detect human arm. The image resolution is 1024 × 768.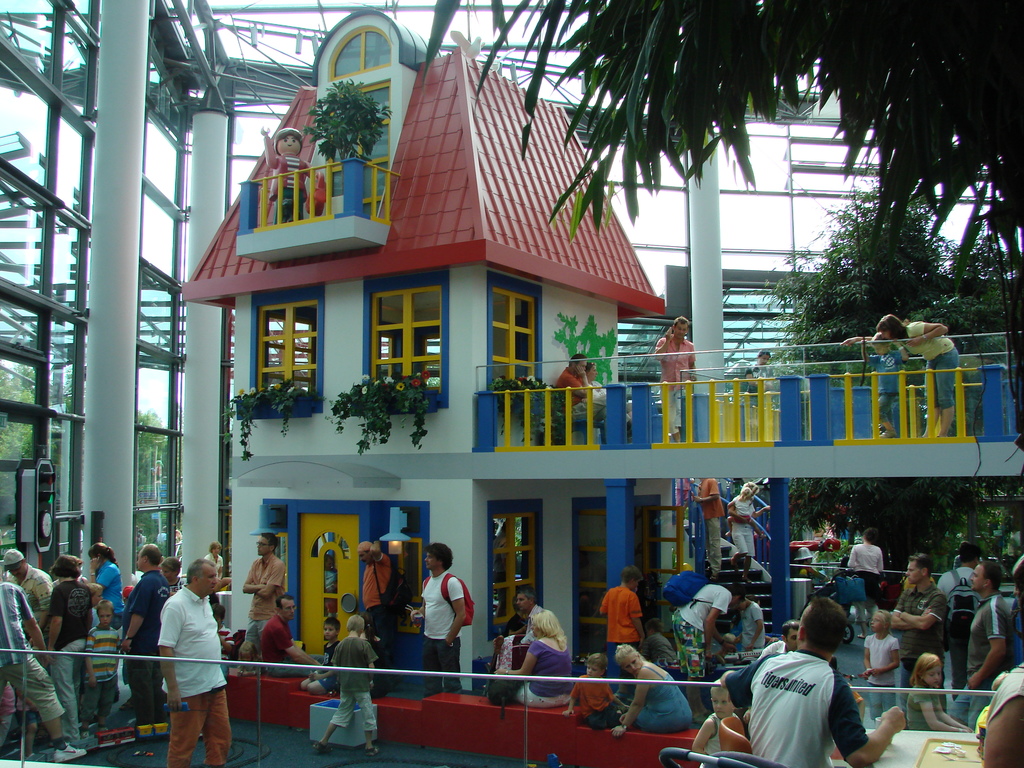
{"x1": 910, "y1": 322, "x2": 948, "y2": 348}.
